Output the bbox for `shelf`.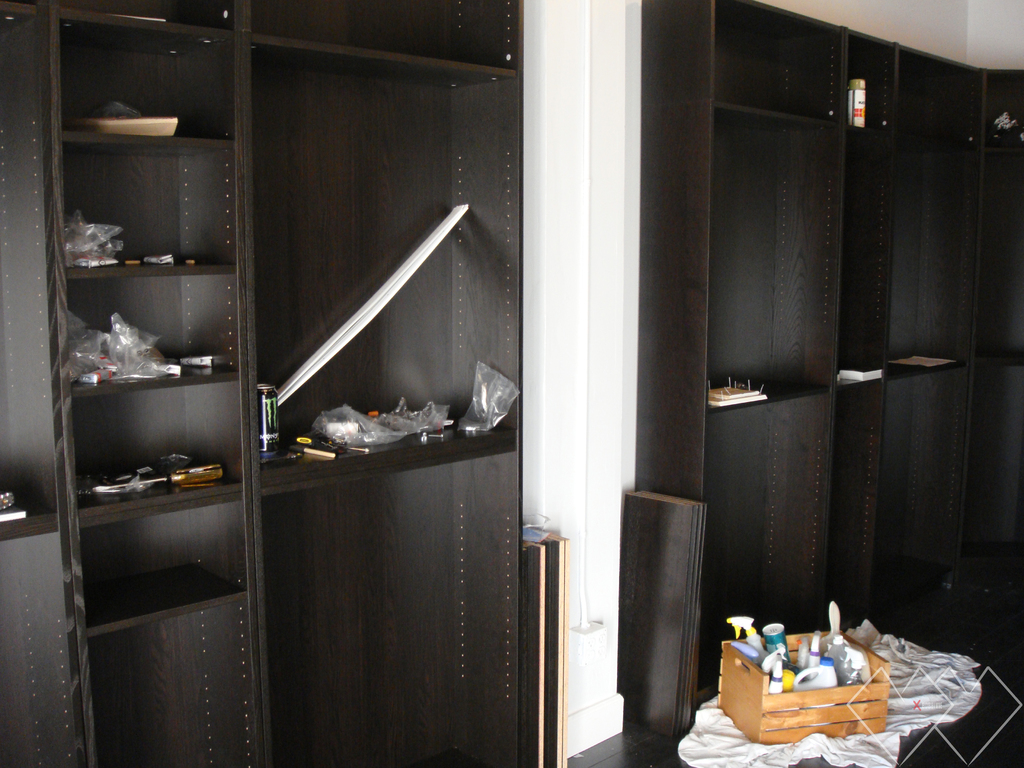
rect(840, 133, 967, 383).
